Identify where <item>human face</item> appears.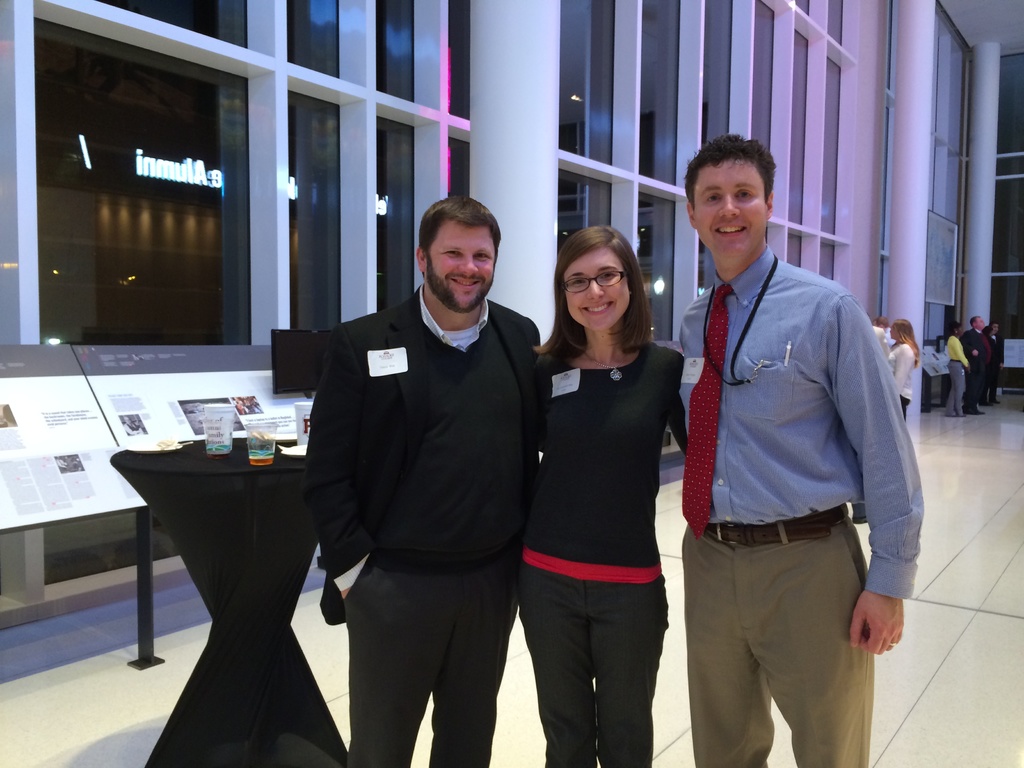
Appears at {"x1": 975, "y1": 317, "x2": 986, "y2": 329}.
